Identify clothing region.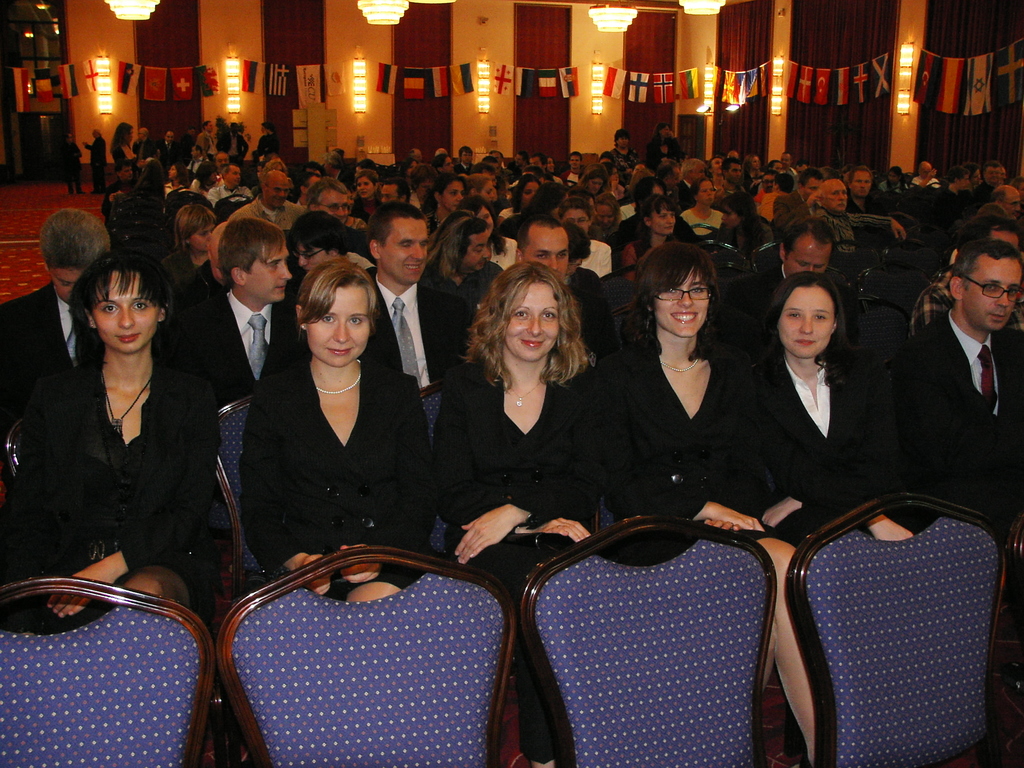
Region: box(207, 283, 292, 410).
